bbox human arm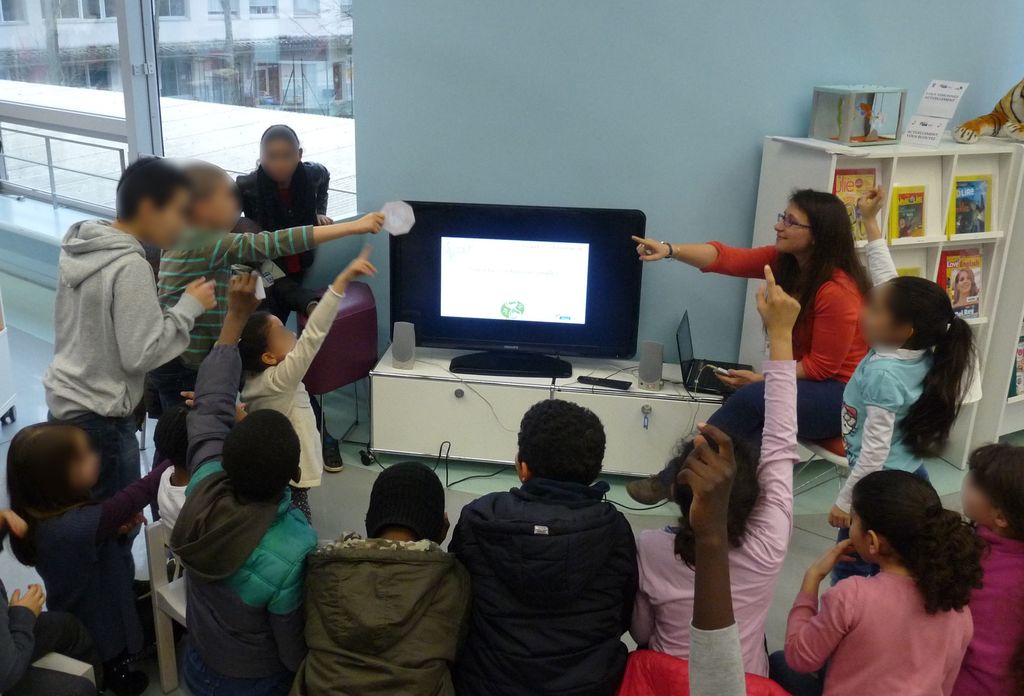
box(268, 242, 375, 397)
